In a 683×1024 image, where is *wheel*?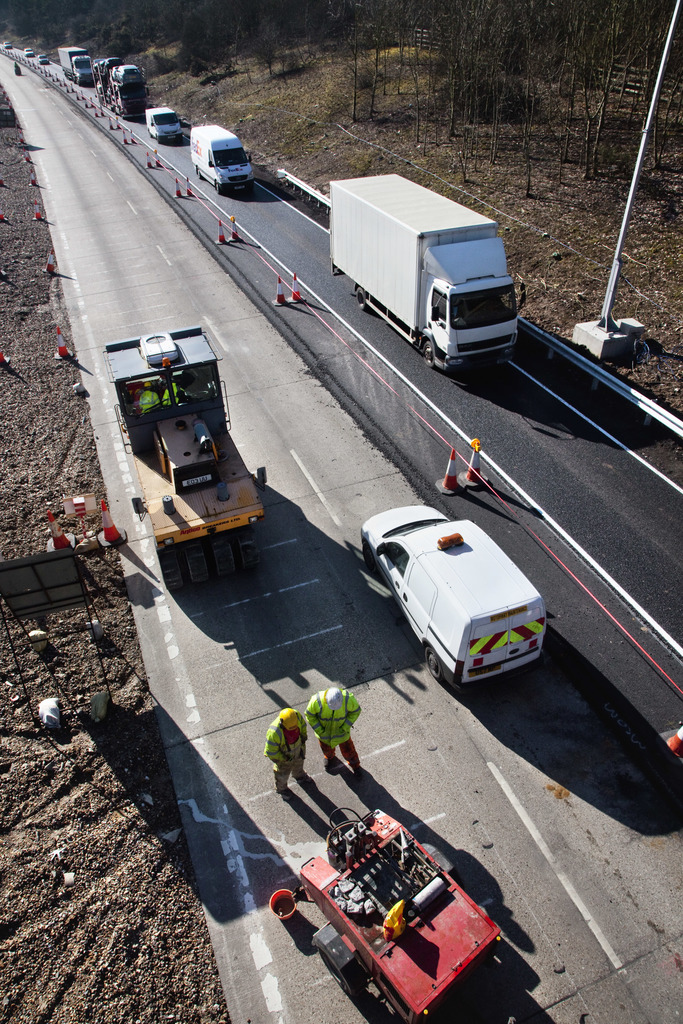
x1=349, y1=283, x2=367, y2=312.
